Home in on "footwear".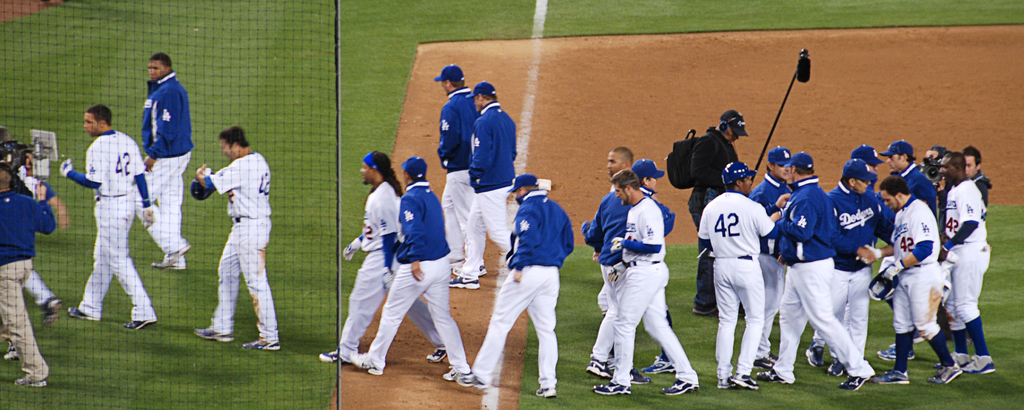
Homed in at <bbox>456, 367, 488, 393</bbox>.
